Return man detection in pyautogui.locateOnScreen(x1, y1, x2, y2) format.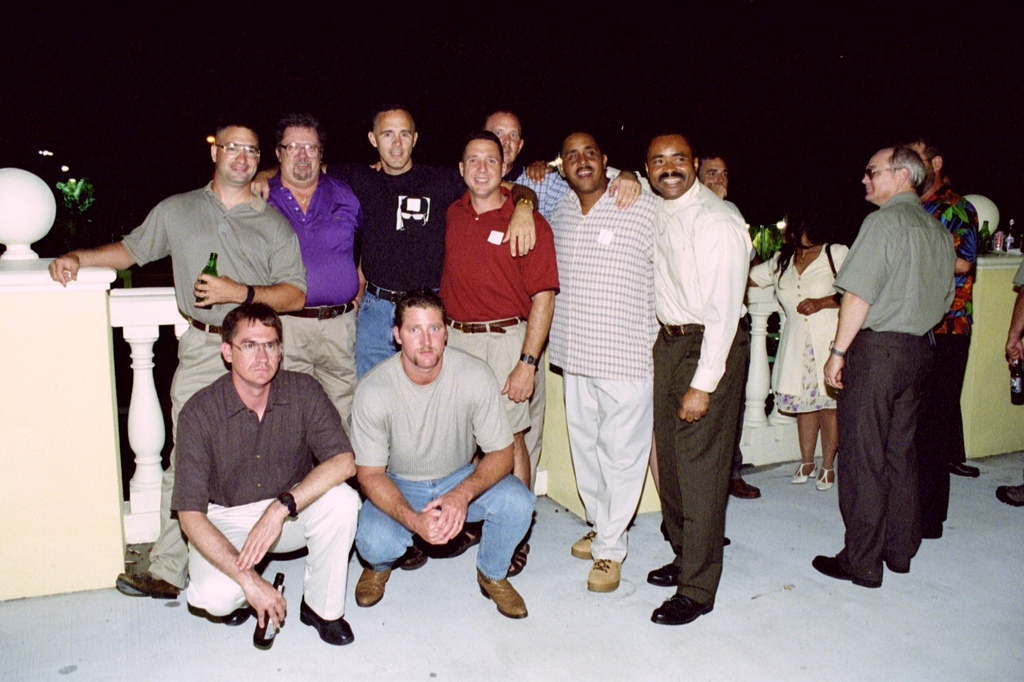
pyautogui.locateOnScreen(806, 141, 957, 585).
